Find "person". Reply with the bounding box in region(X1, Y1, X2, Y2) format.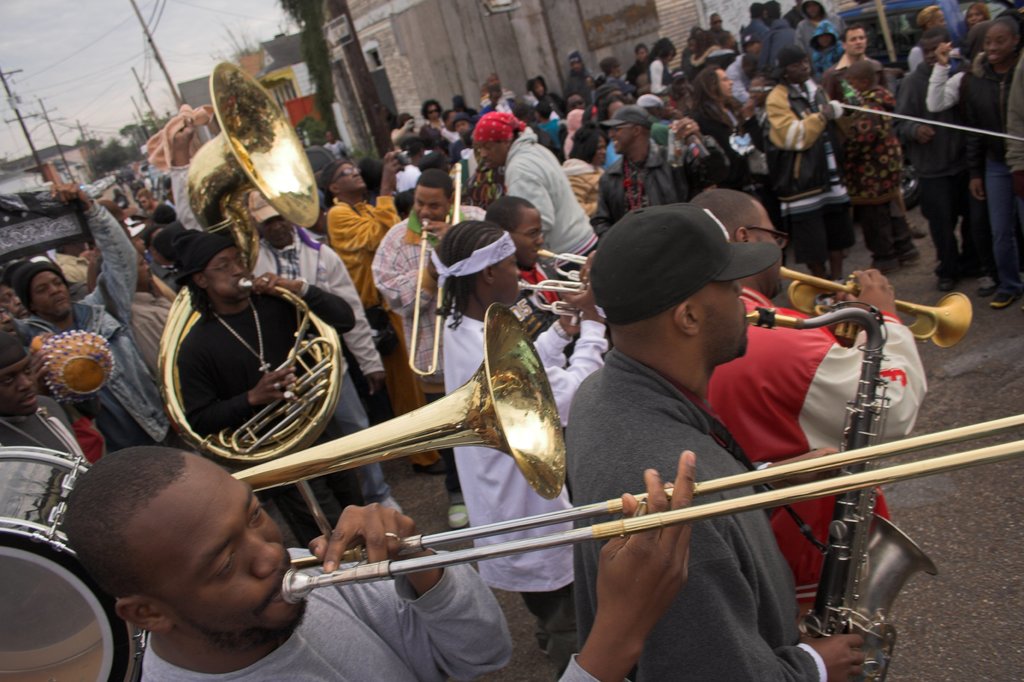
region(629, 46, 652, 76).
